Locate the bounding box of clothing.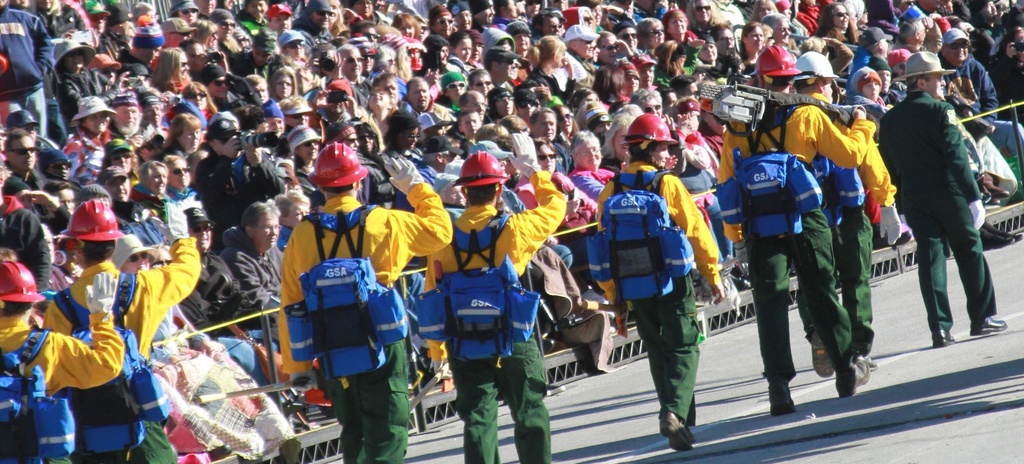
Bounding box: [left=588, top=160, right=721, bottom=429].
